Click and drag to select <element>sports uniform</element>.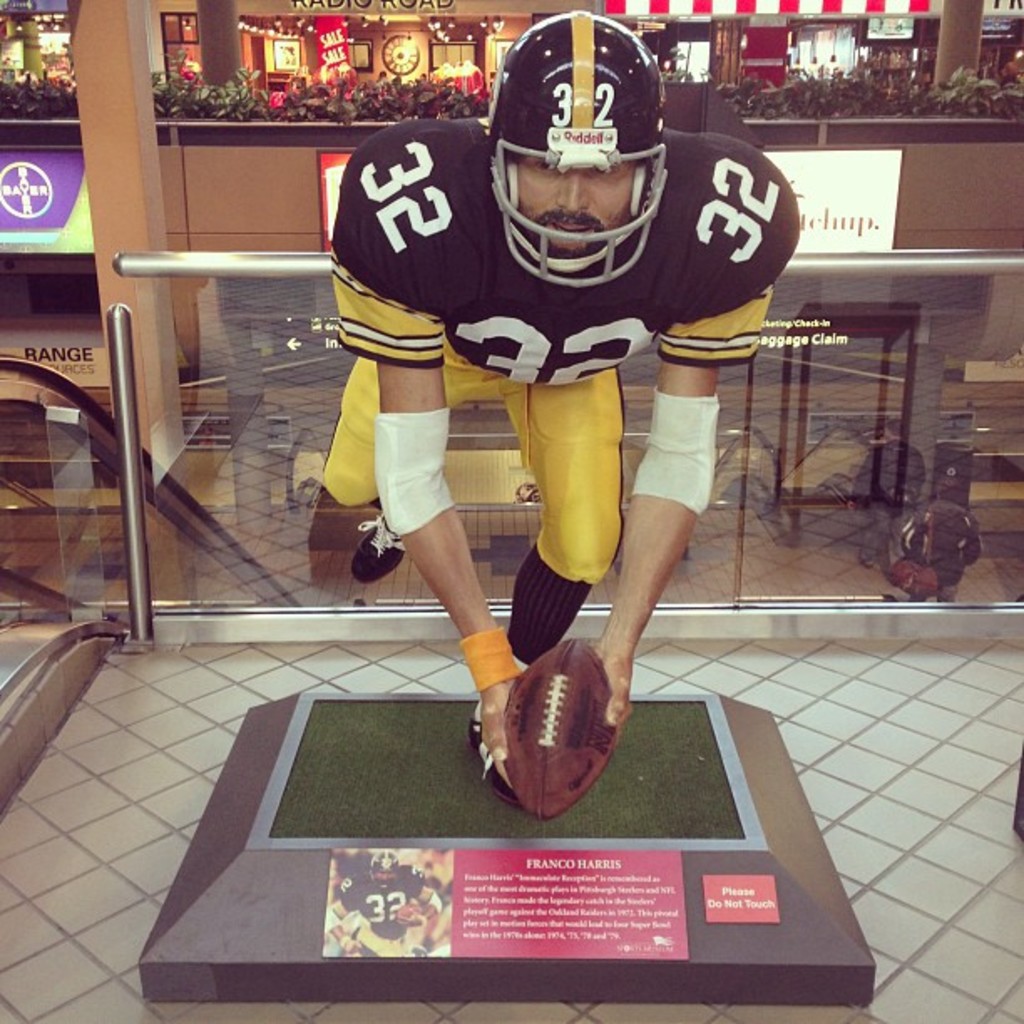
Selection: [346,873,433,964].
